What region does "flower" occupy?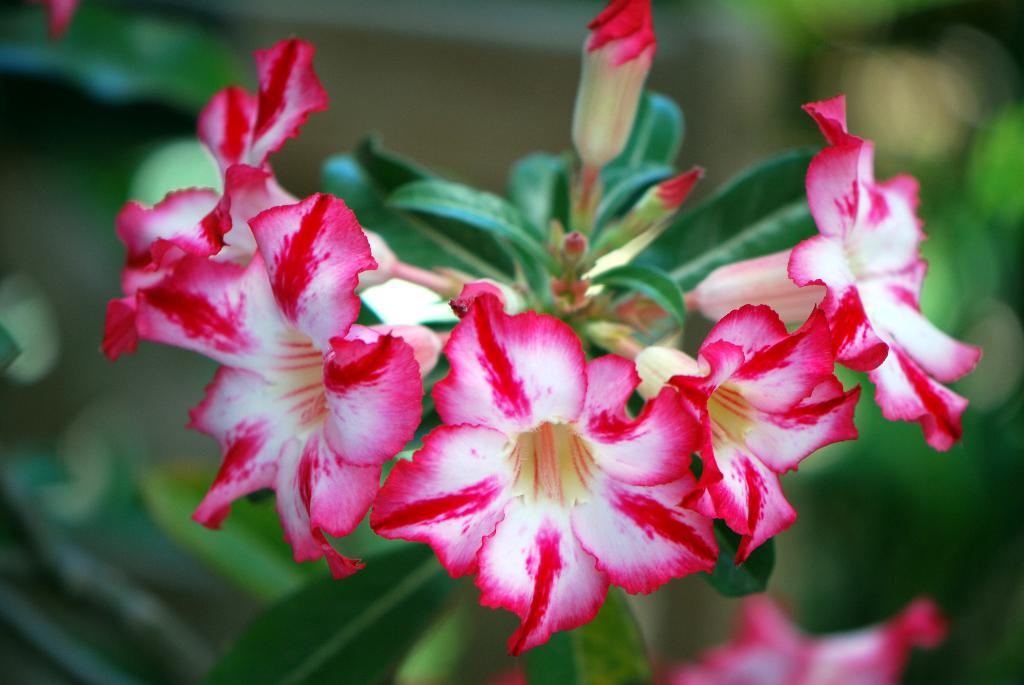
box=[693, 92, 988, 455].
